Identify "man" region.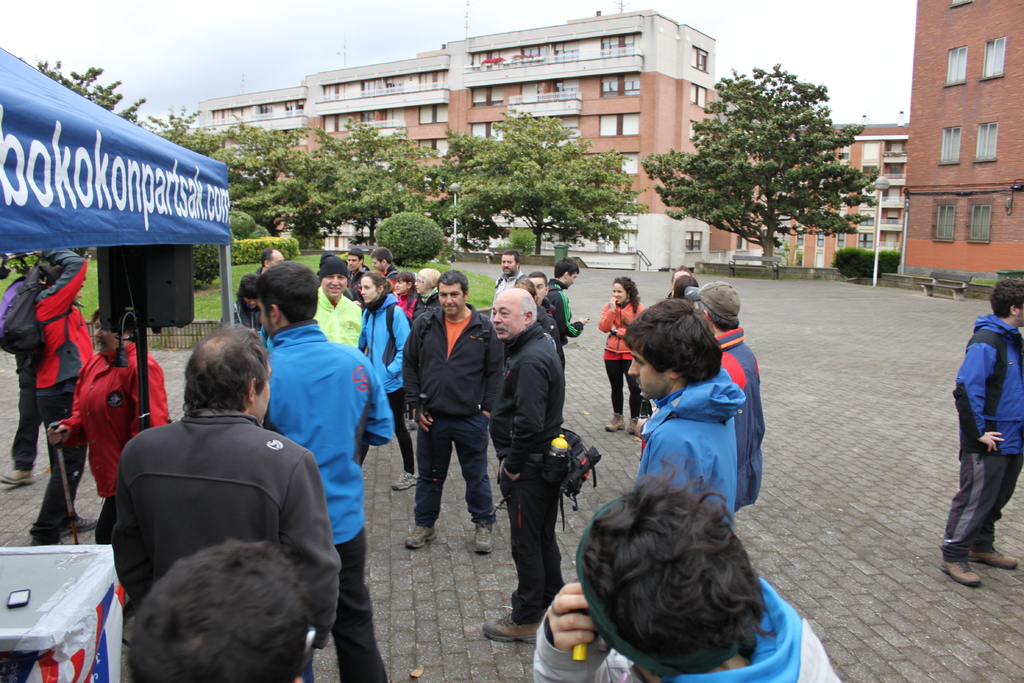
Region: rect(485, 288, 569, 645).
